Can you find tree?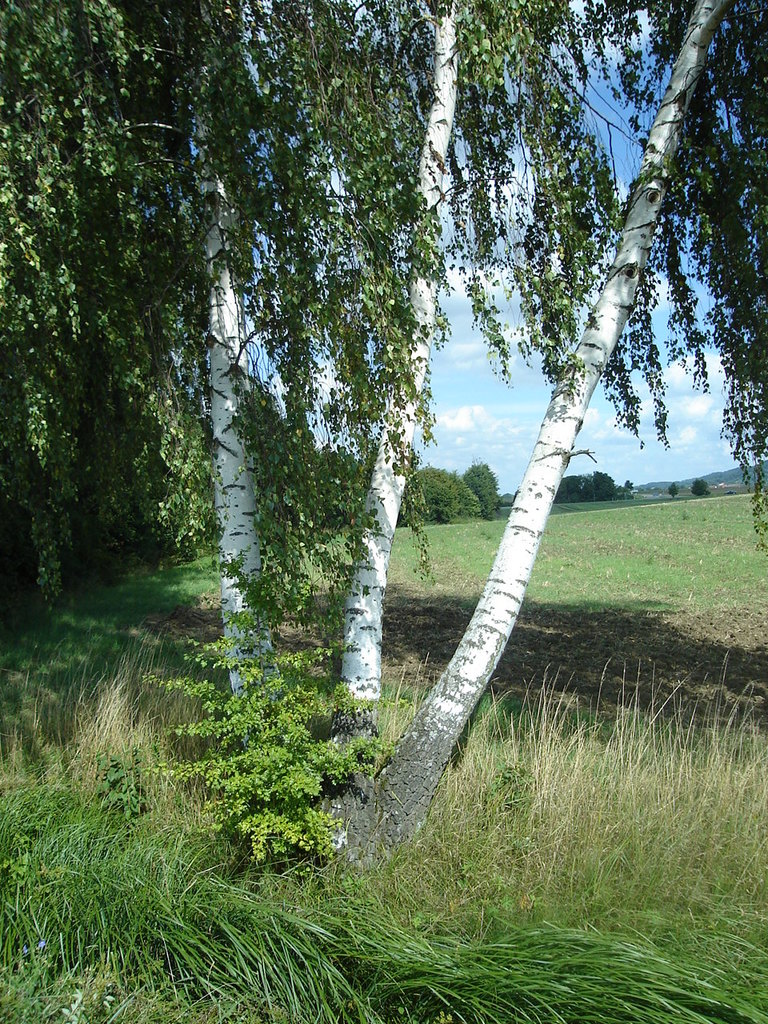
Yes, bounding box: bbox=(550, 471, 590, 498).
